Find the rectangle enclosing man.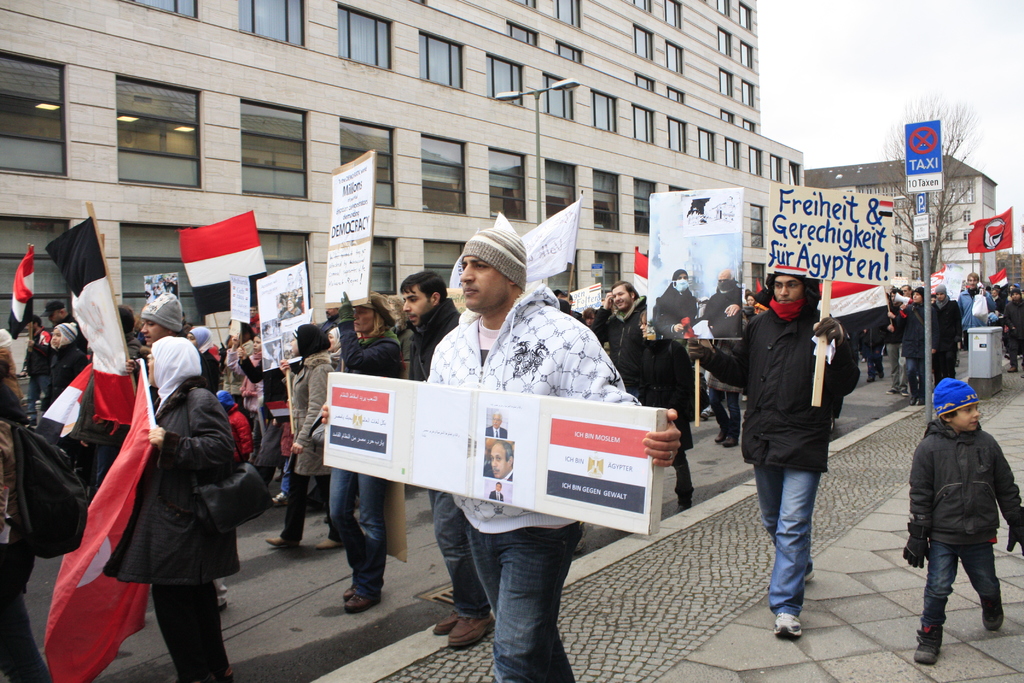
rect(1002, 284, 1023, 374).
